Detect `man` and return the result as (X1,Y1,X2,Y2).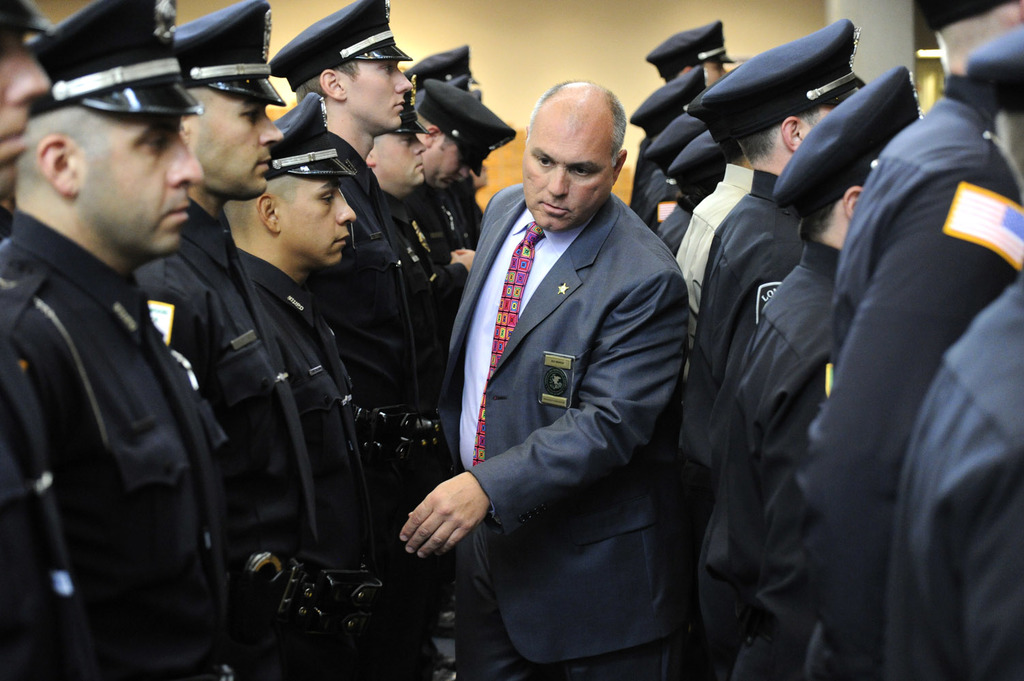
(129,0,406,680).
